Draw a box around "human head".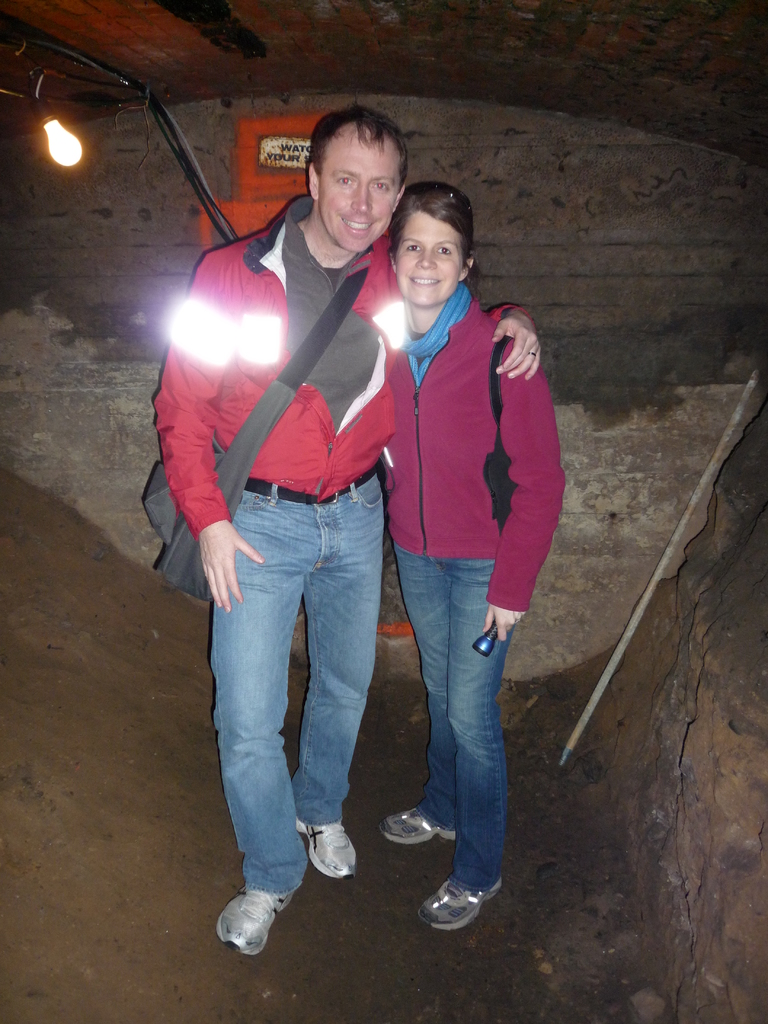
x1=278, y1=95, x2=420, y2=241.
